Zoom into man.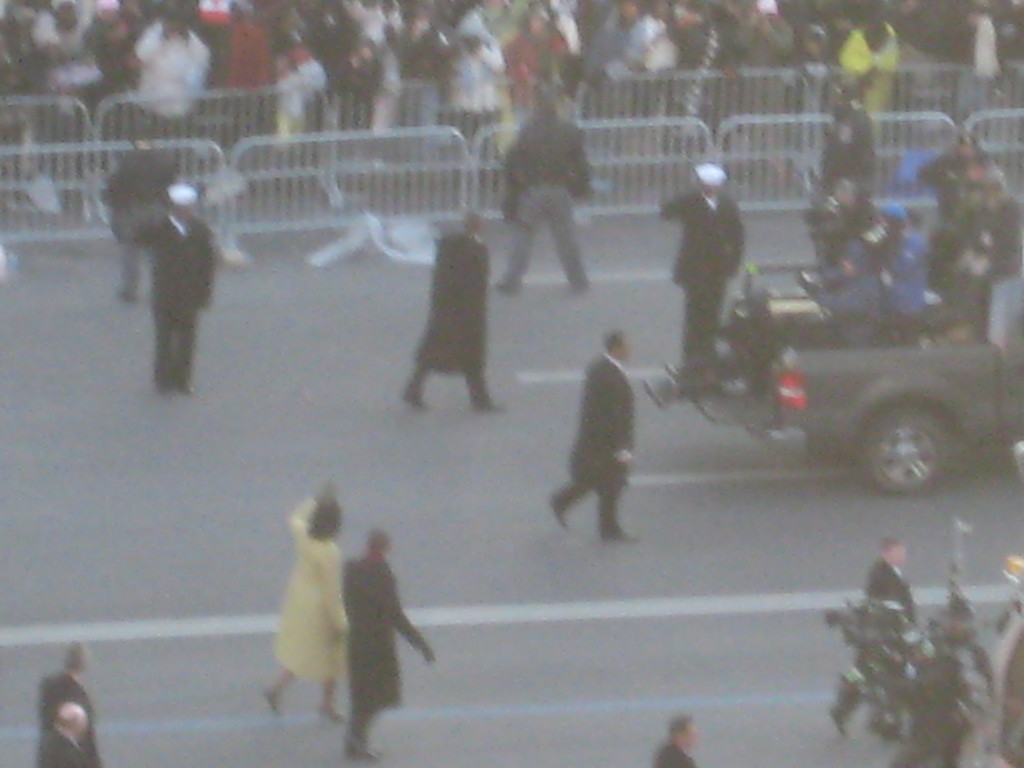
Zoom target: crop(825, 539, 916, 740).
